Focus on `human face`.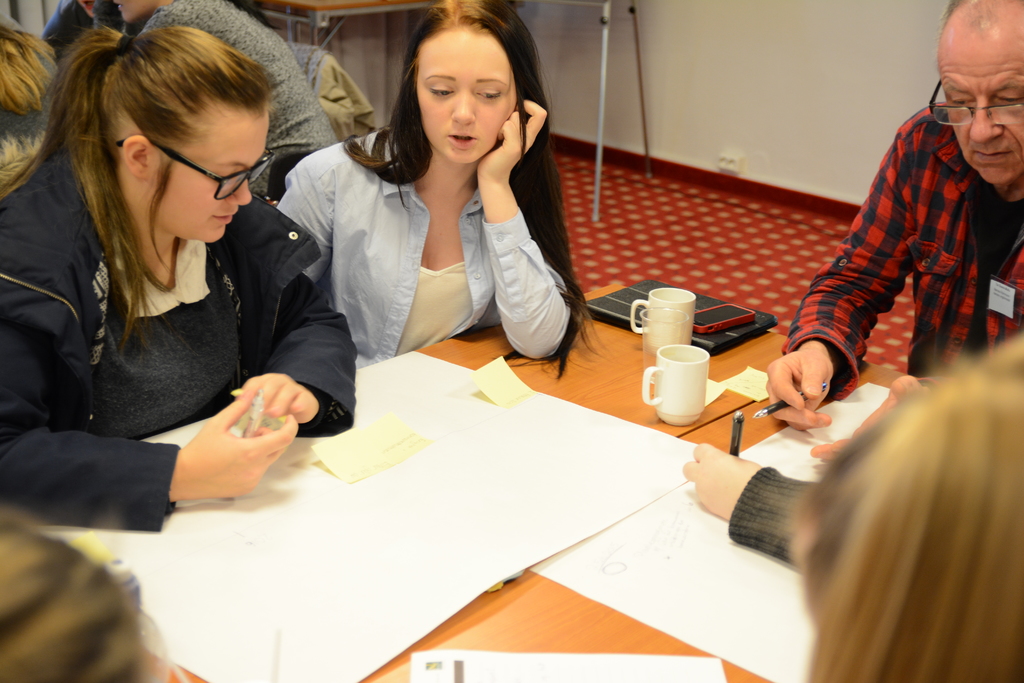
Focused at 149/114/270/245.
